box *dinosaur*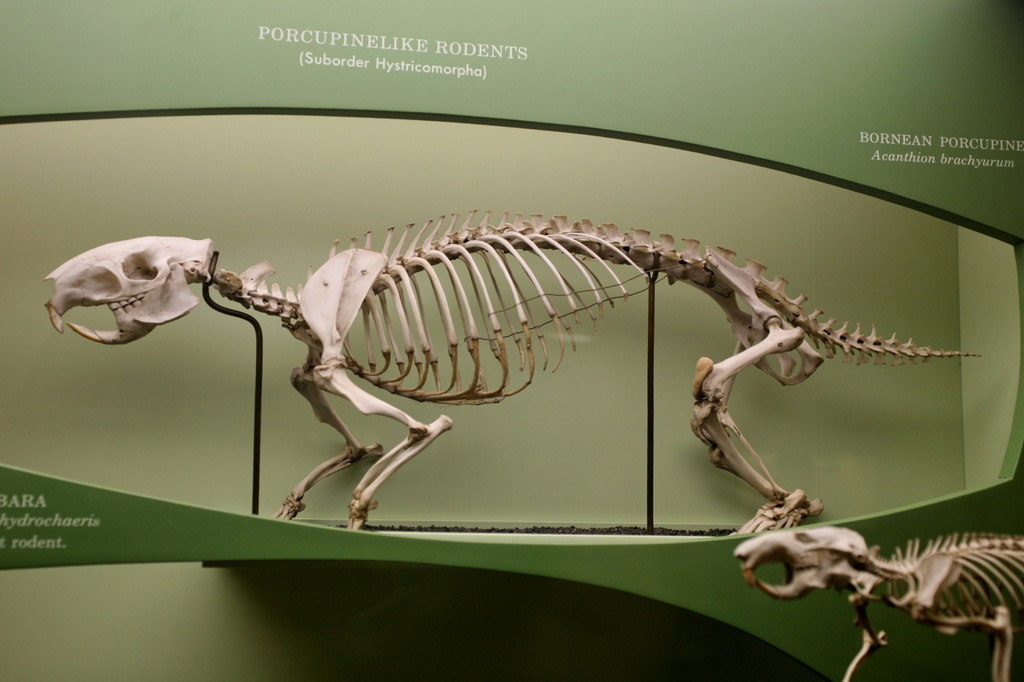
Rect(731, 525, 1023, 681)
